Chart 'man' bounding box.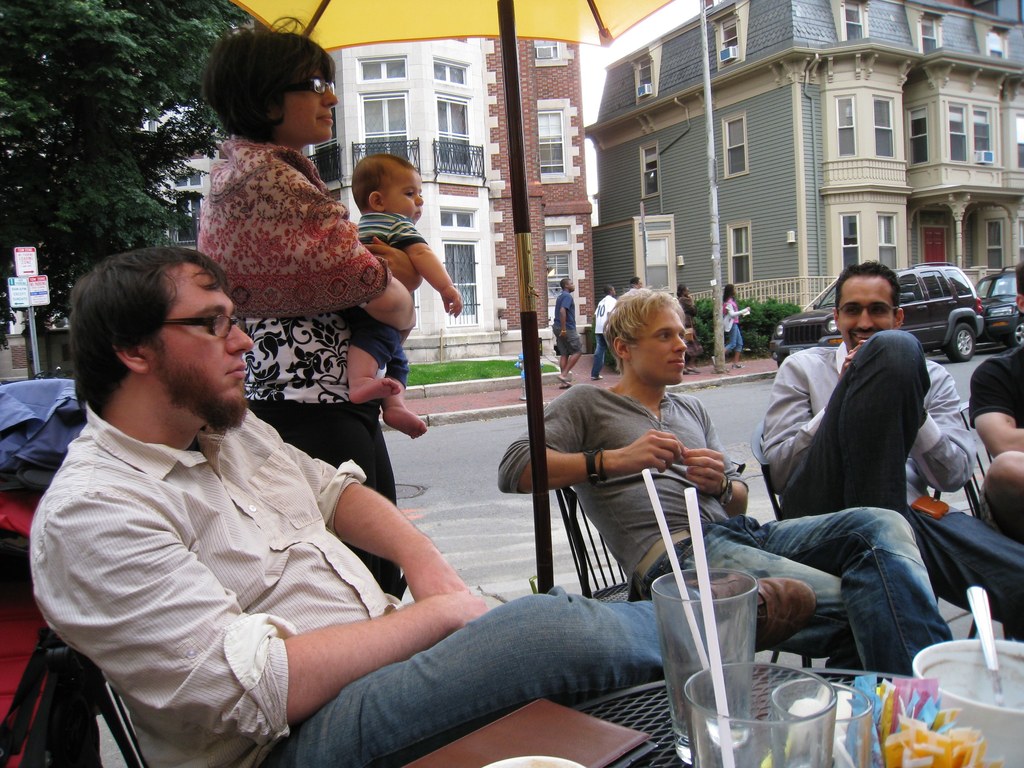
Charted: <region>549, 278, 586, 391</region>.
